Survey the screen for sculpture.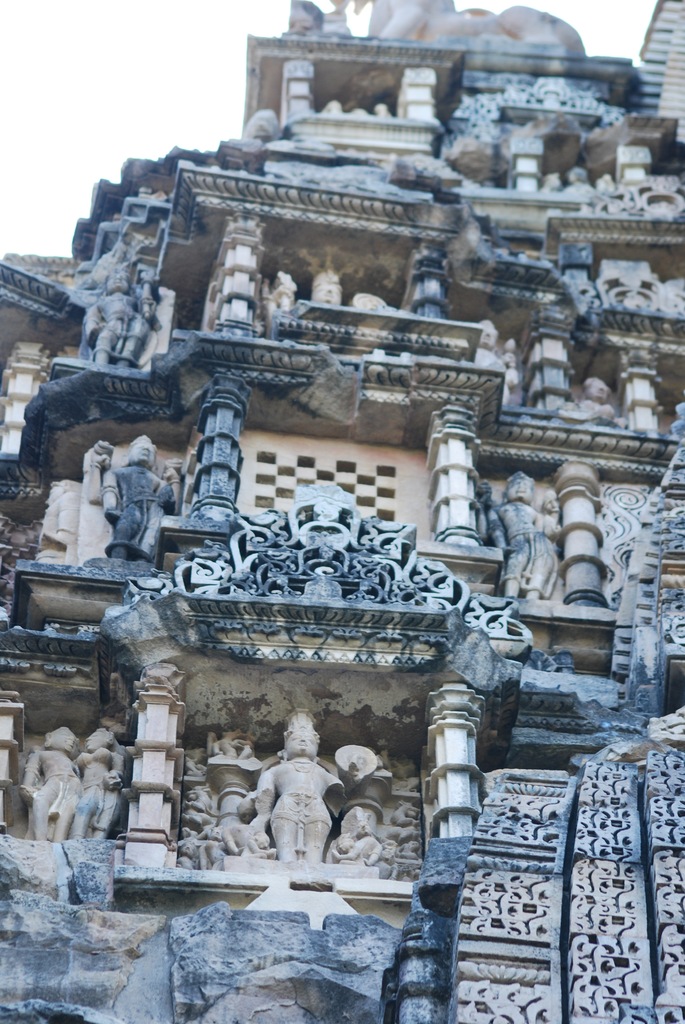
Survey found: pyautogui.locateOnScreen(101, 428, 171, 570).
